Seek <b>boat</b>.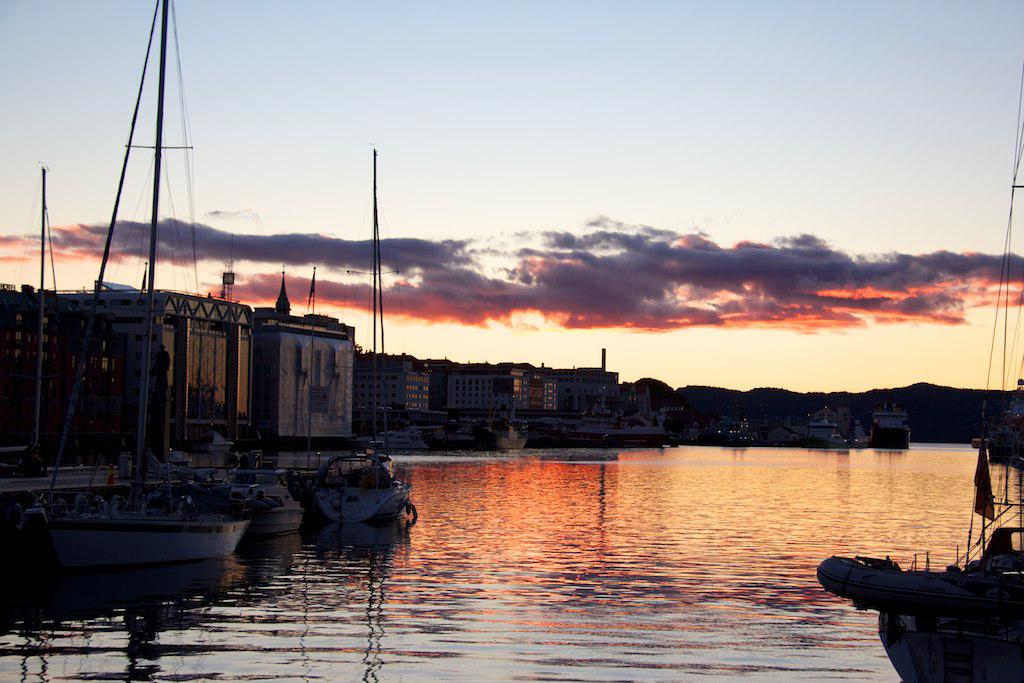
823/59/1023/682.
